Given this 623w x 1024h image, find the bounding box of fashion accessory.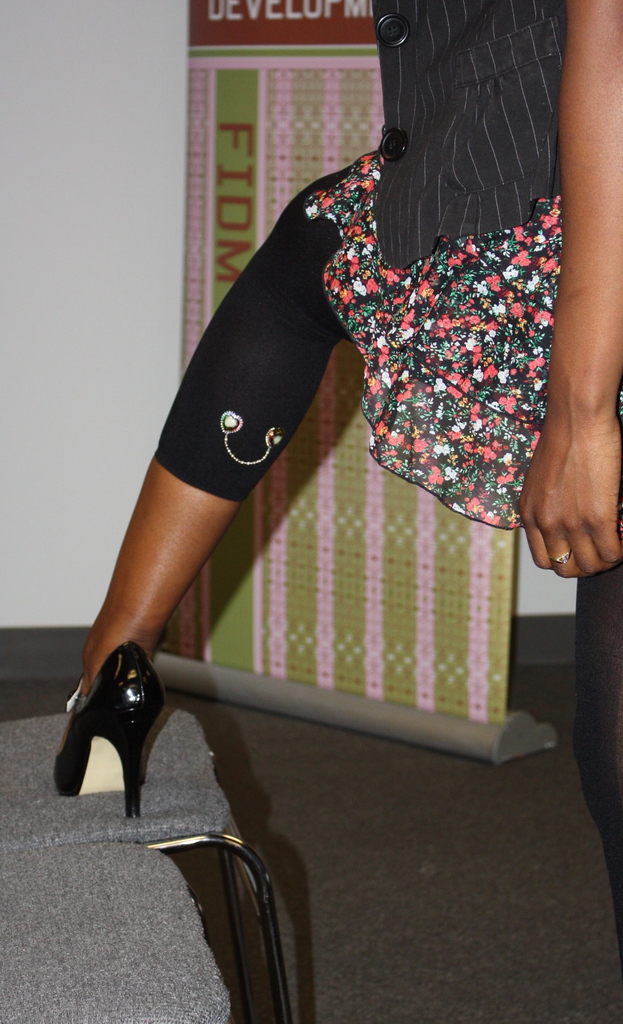
47 639 170 817.
